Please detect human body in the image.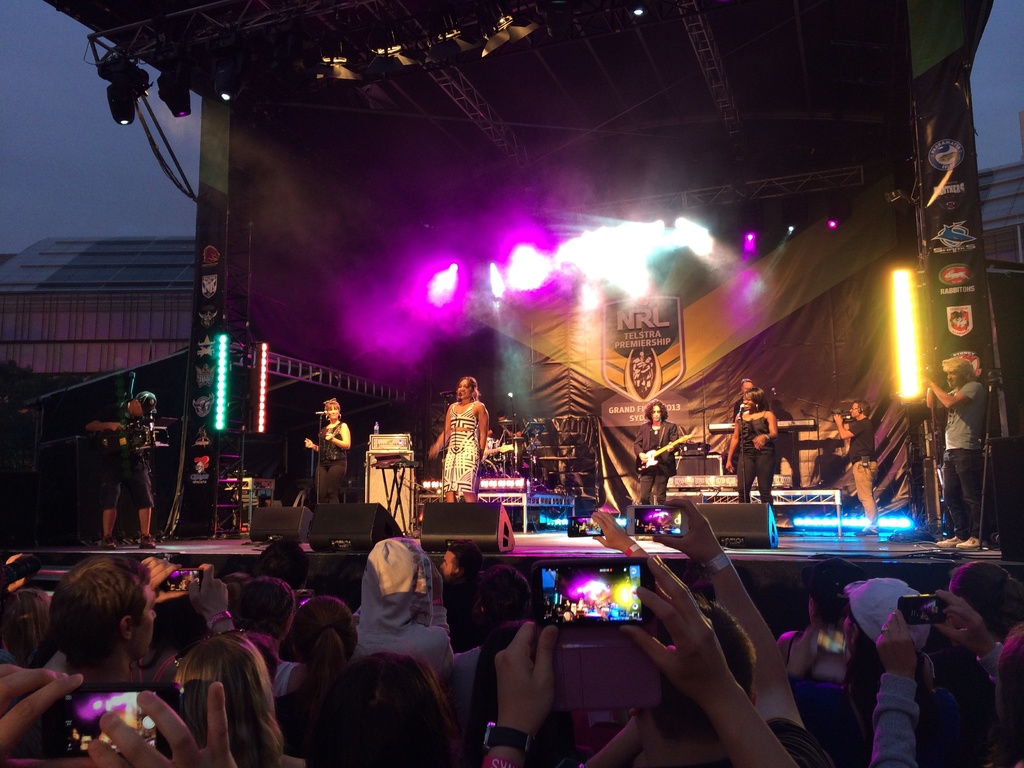
select_region(722, 407, 778, 515).
